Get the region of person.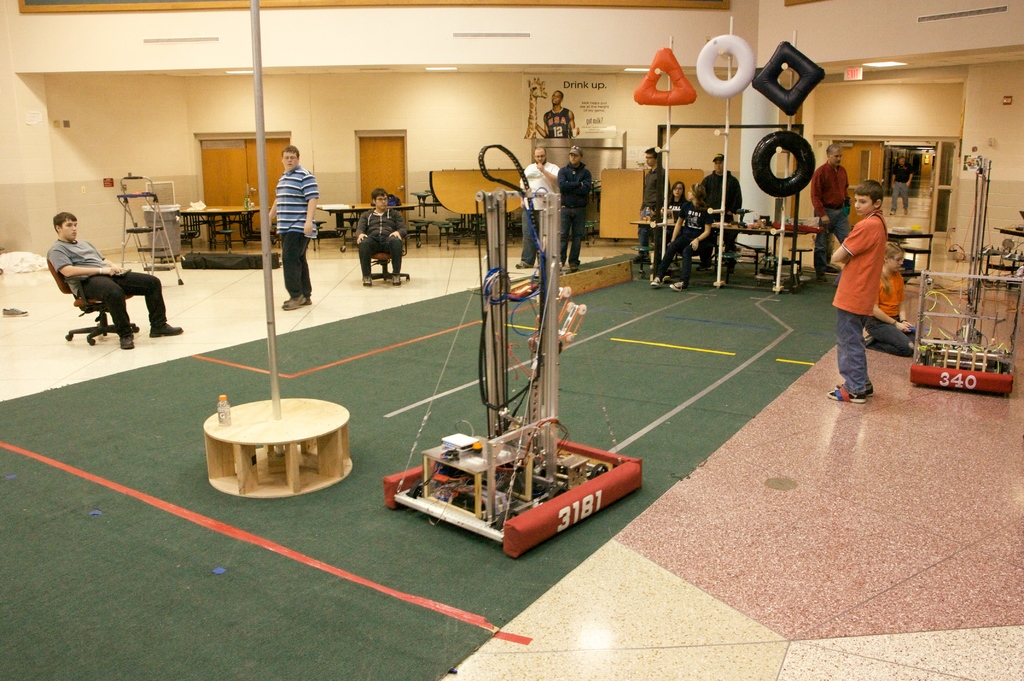
select_region(528, 89, 579, 136).
